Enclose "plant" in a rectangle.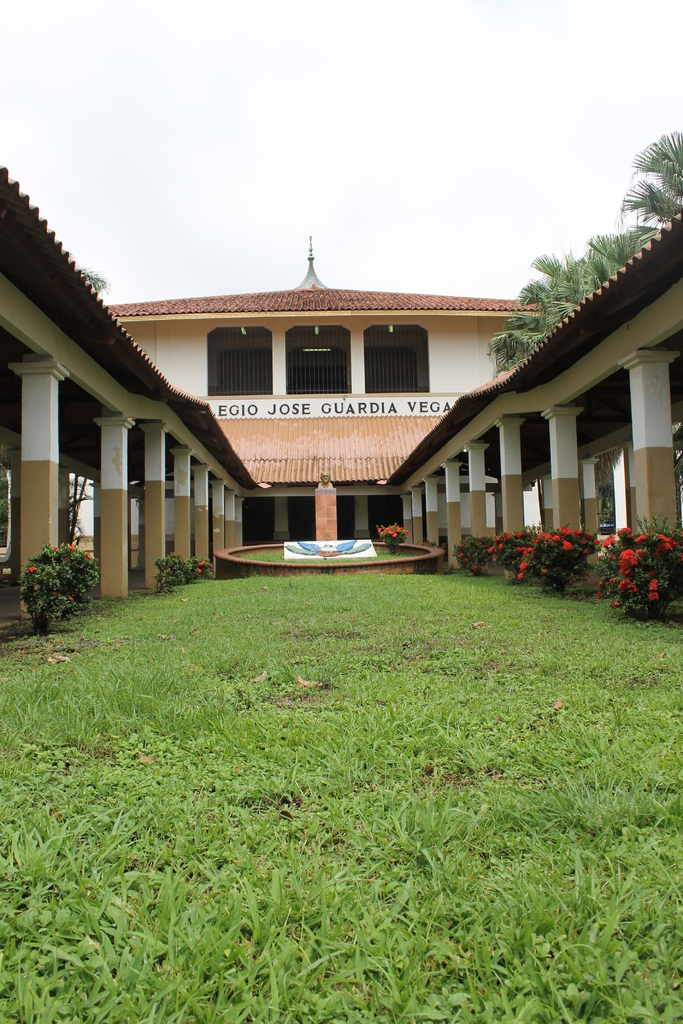
<region>372, 515, 409, 552</region>.
